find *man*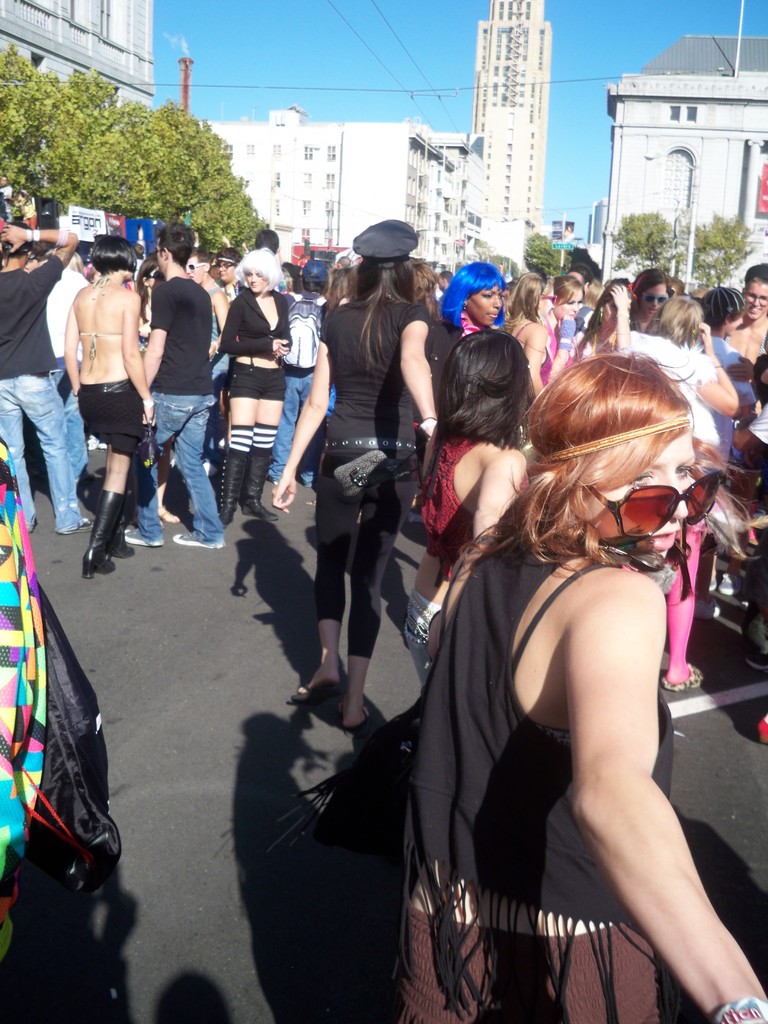
x1=726, y1=258, x2=767, y2=359
